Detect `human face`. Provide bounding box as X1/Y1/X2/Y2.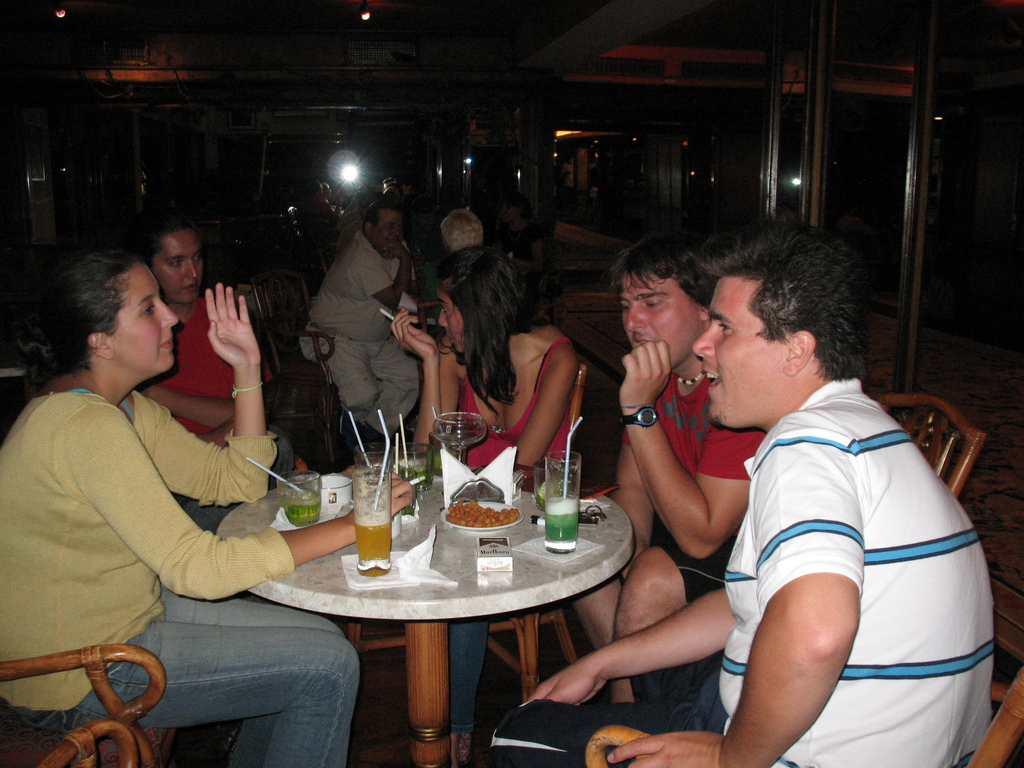
149/228/202/305.
